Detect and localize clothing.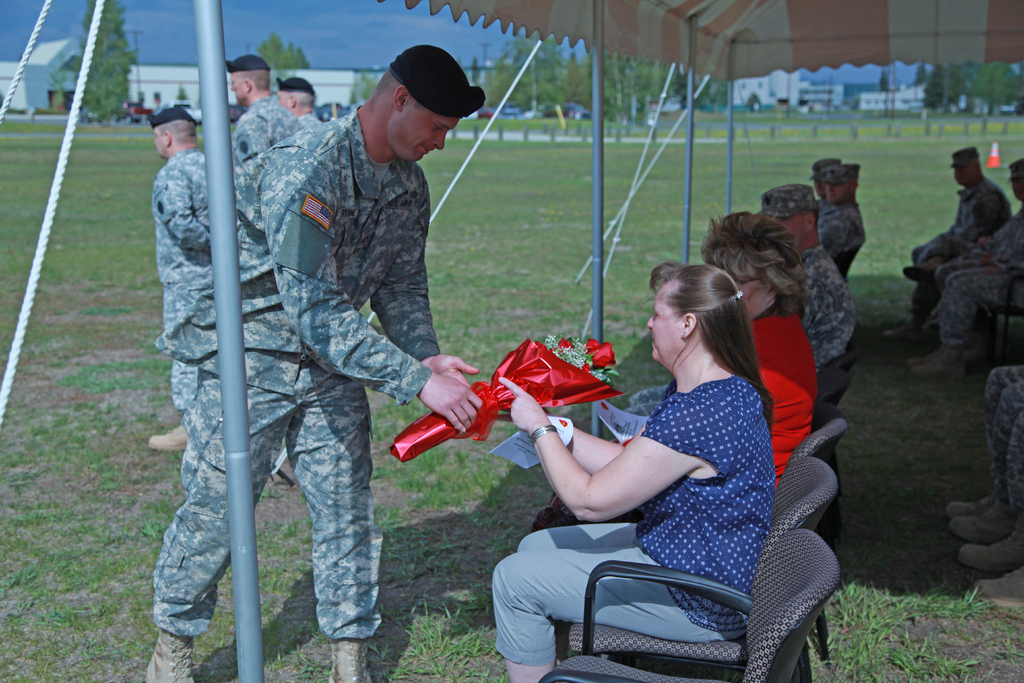
Localized at Rect(732, 300, 818, 500).
